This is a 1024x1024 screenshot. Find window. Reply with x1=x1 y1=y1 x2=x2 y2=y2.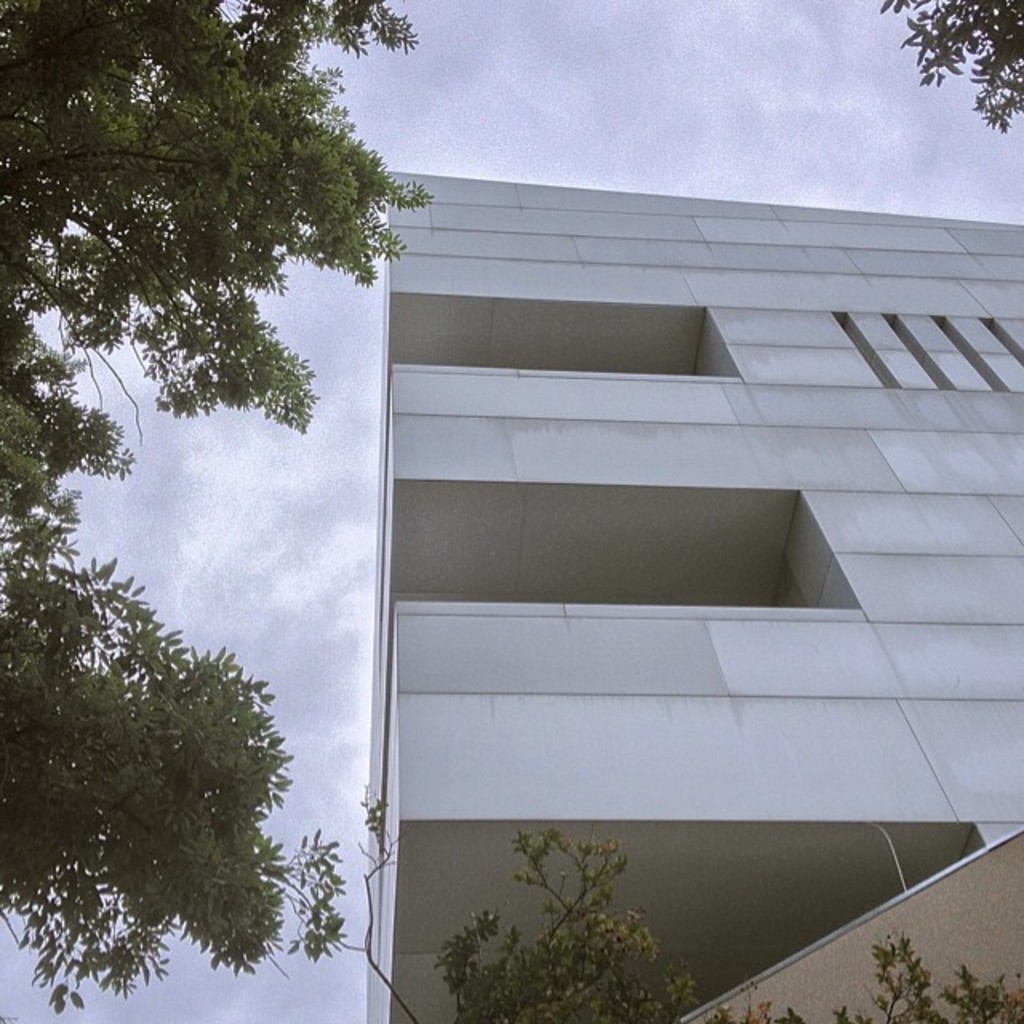
x1=883 y1=306 x2=957 y2=389.
